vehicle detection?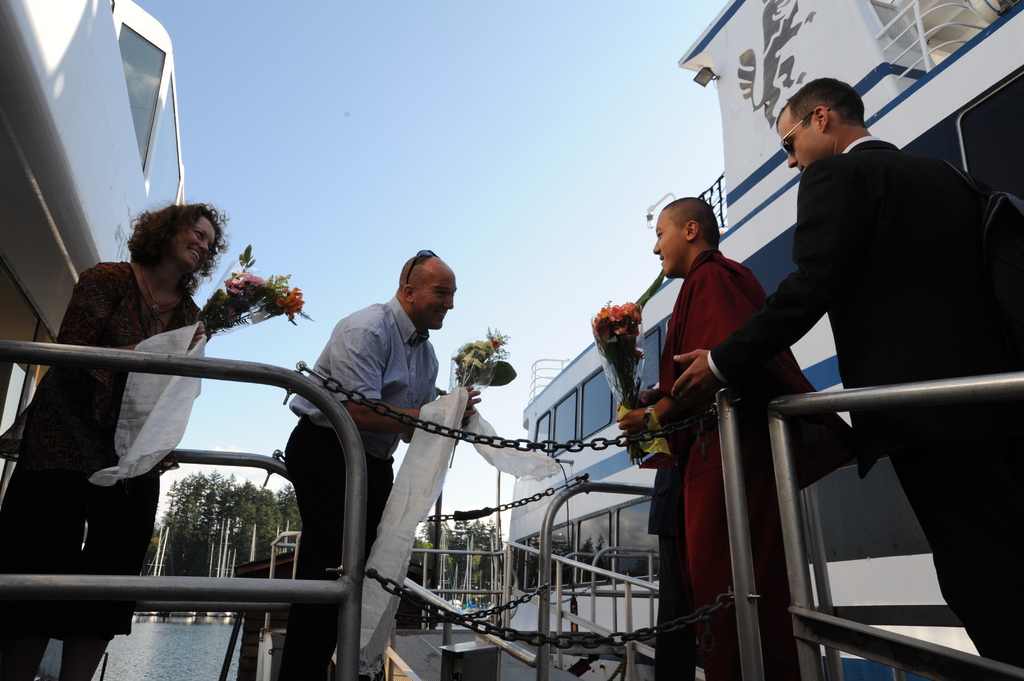
365, 0, 1023, 680
